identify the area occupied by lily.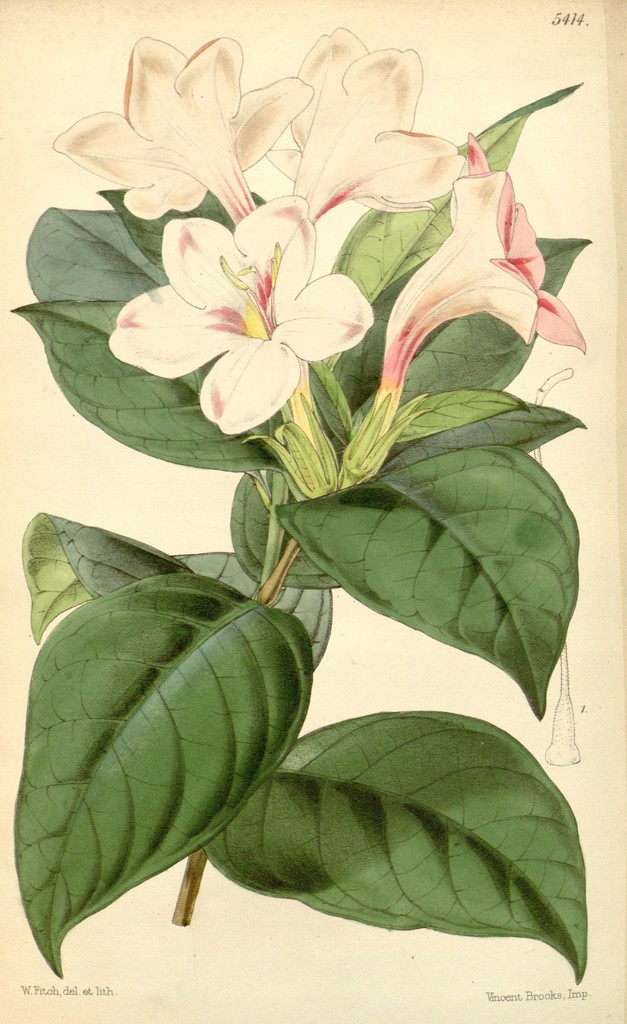
Area: Rect(375, 131, 587, 409).
